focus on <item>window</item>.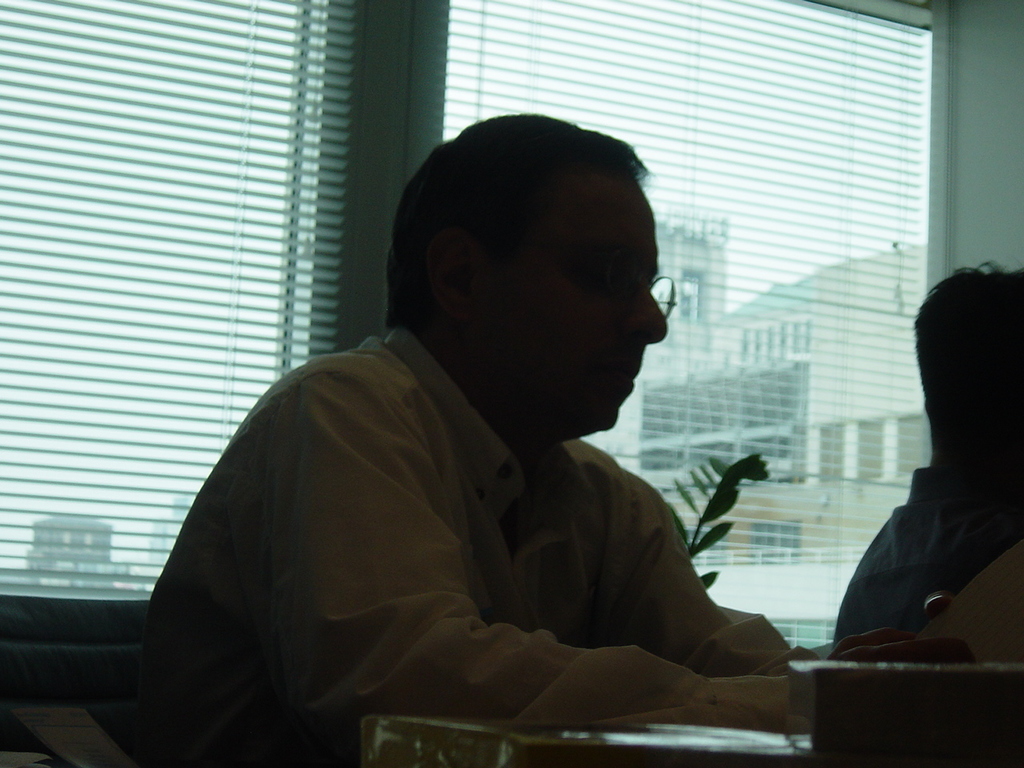
Focused at {"x1": 0, "y1": 0, "x2": 406, "y2": 696}.
